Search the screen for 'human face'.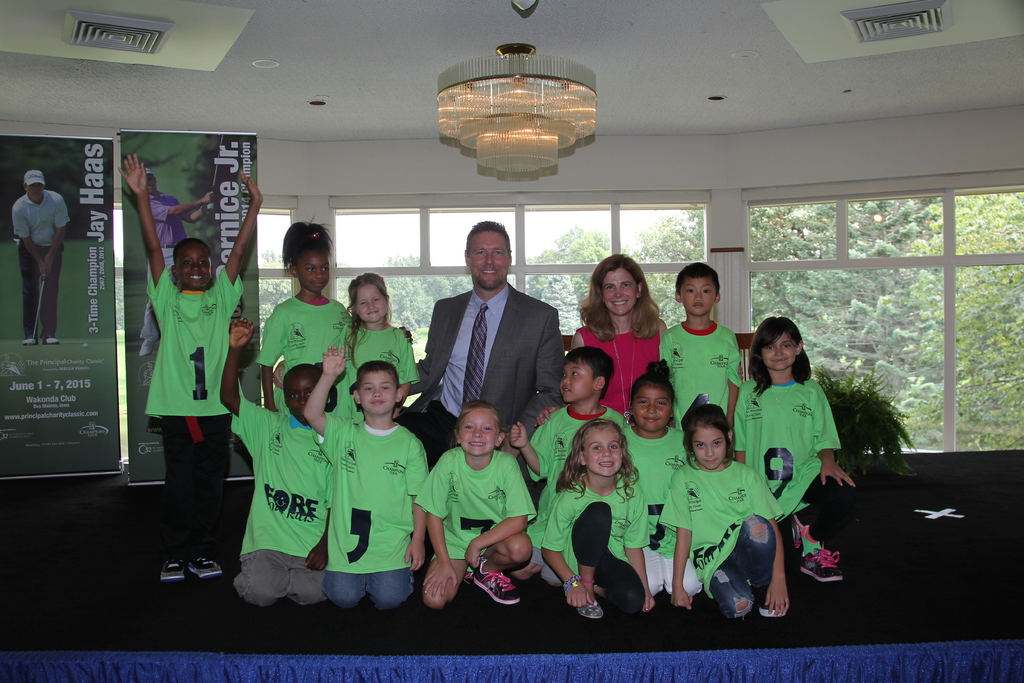
Found at (x1=597, y1=267, x2=638, y2=317).
